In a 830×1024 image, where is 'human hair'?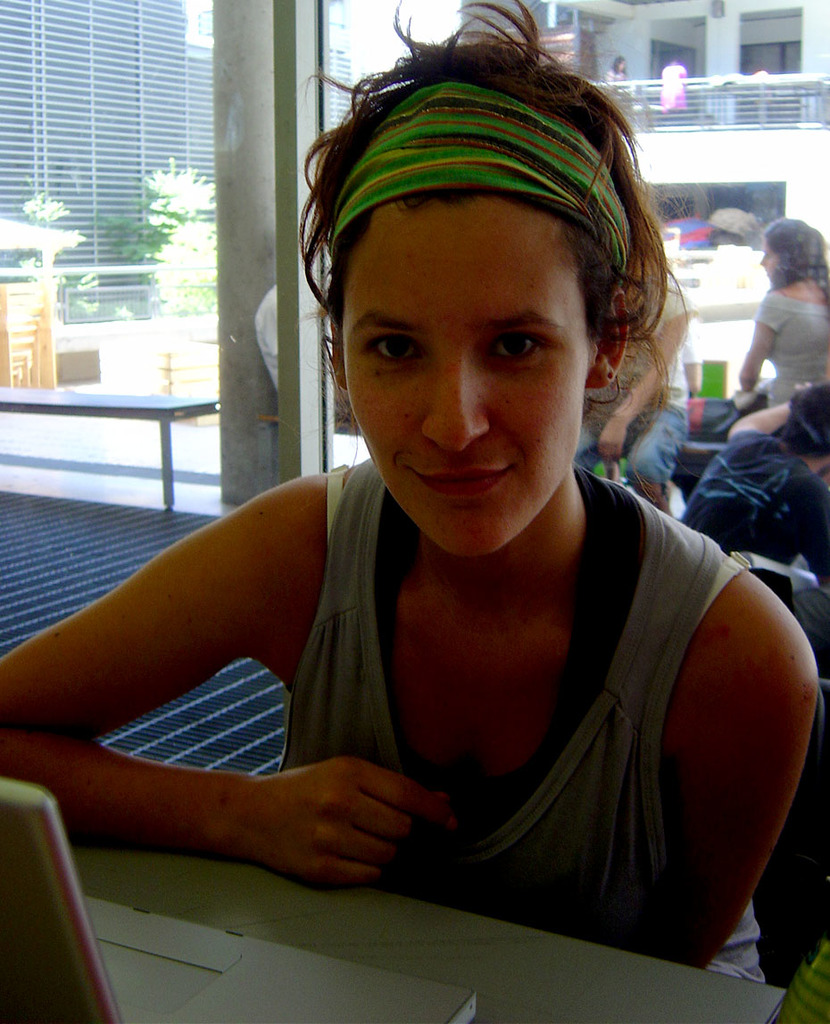
{"left": 314, "top": 23, "right": 688, "bottom": 448}.
